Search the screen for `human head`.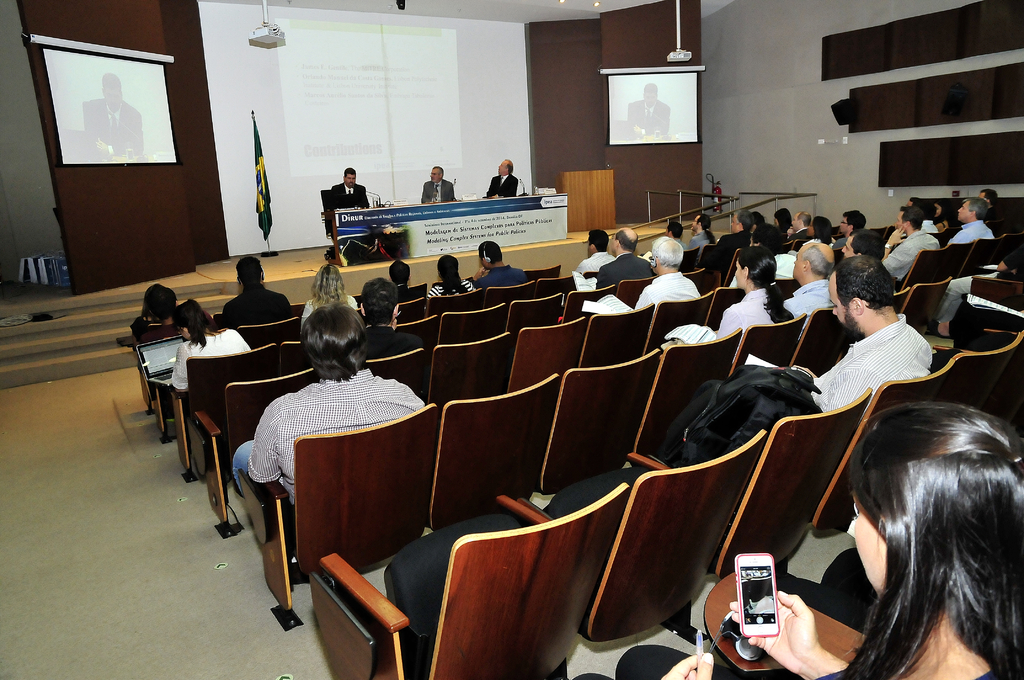
Found at [left=733, top=247, right=778, bottom=292].
